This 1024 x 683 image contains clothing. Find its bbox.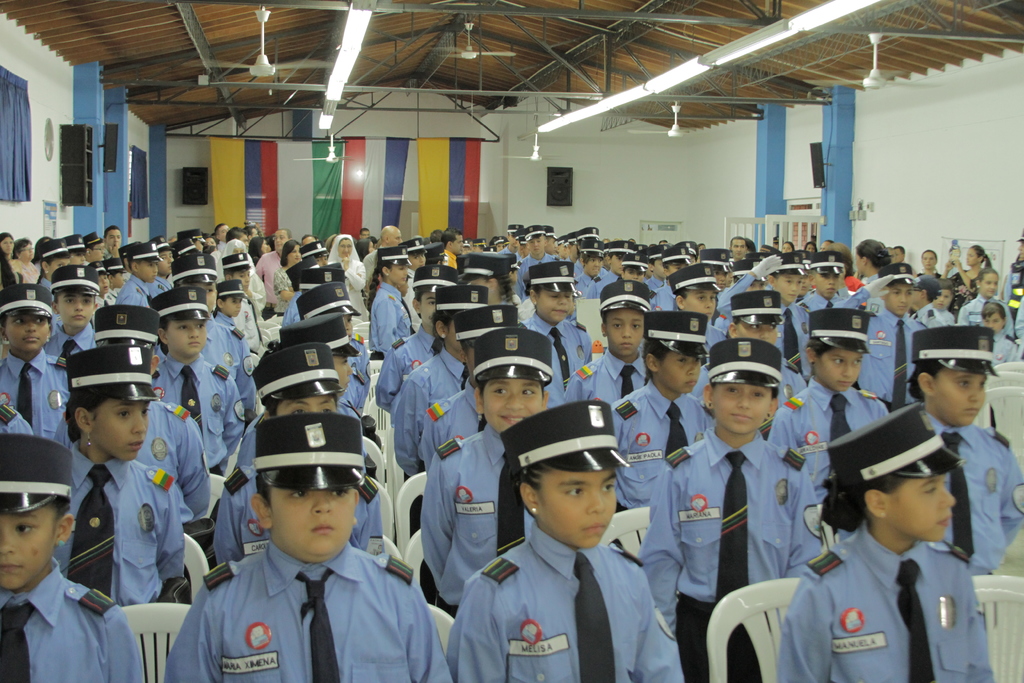
Rect(2, 233, 1023, 682).
